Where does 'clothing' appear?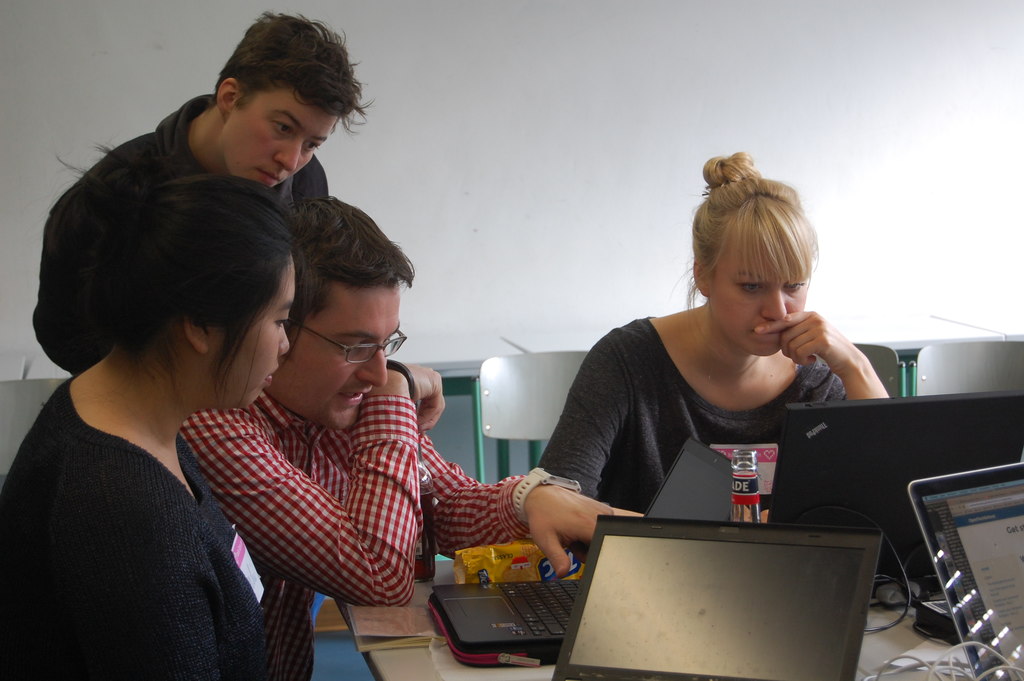
Appears at pyautogui.locateOnScreen(0, 375, 292, 680).
